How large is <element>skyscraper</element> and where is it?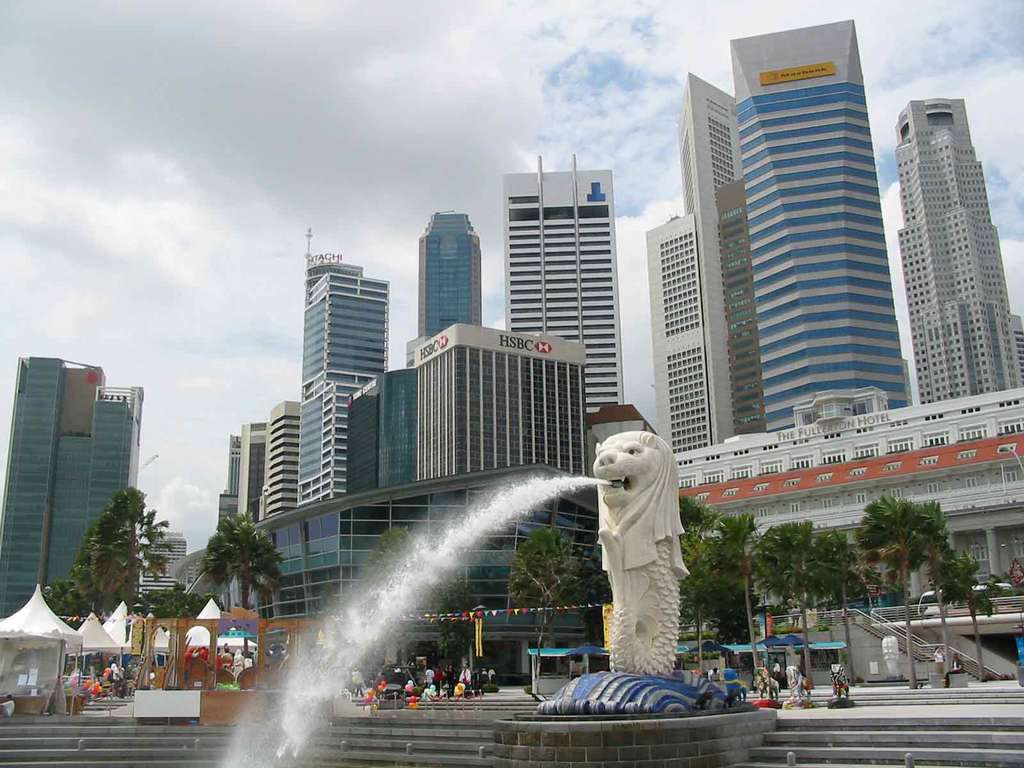
Bounding box: <region>403, 208, 483, 367</region>.
